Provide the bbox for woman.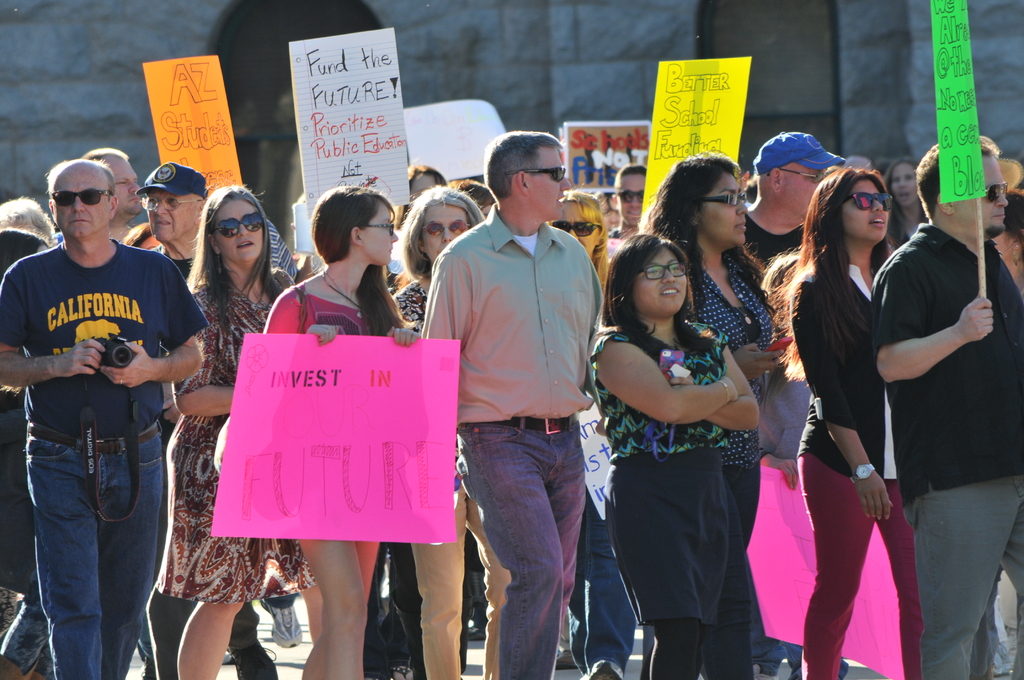
[left=161, top=189, right=321, bottom=679].
